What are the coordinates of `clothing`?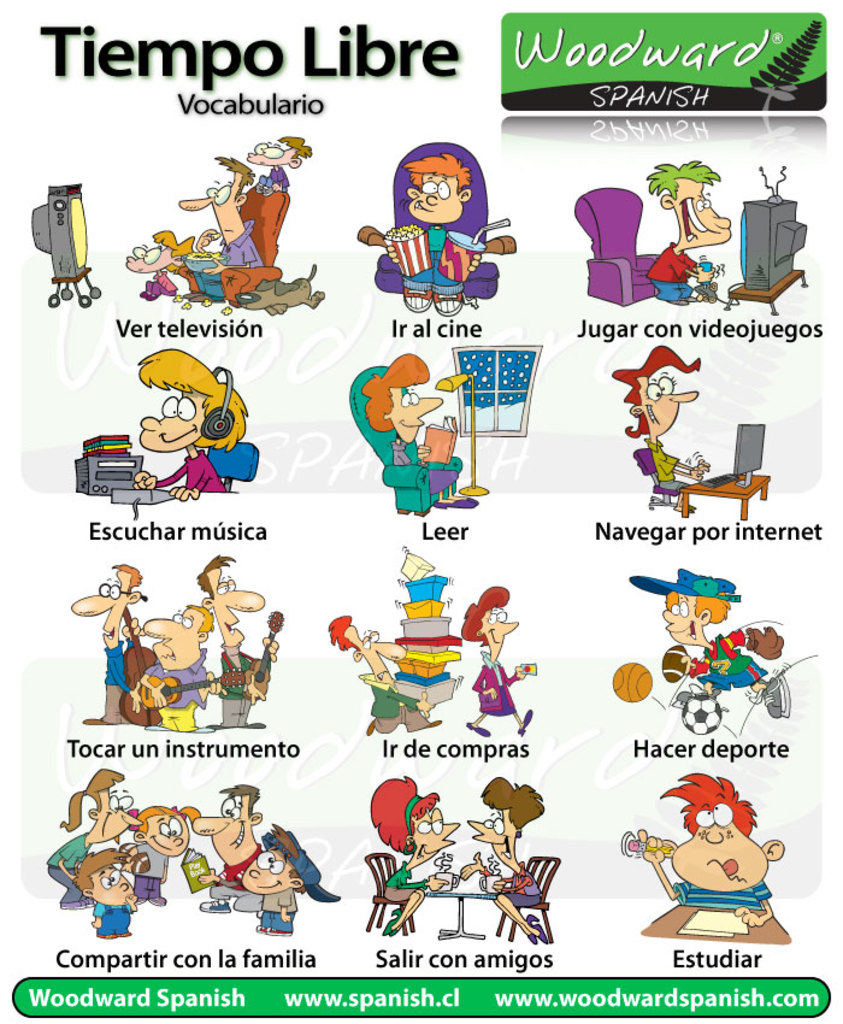
region(218, 652, 261, 719).
